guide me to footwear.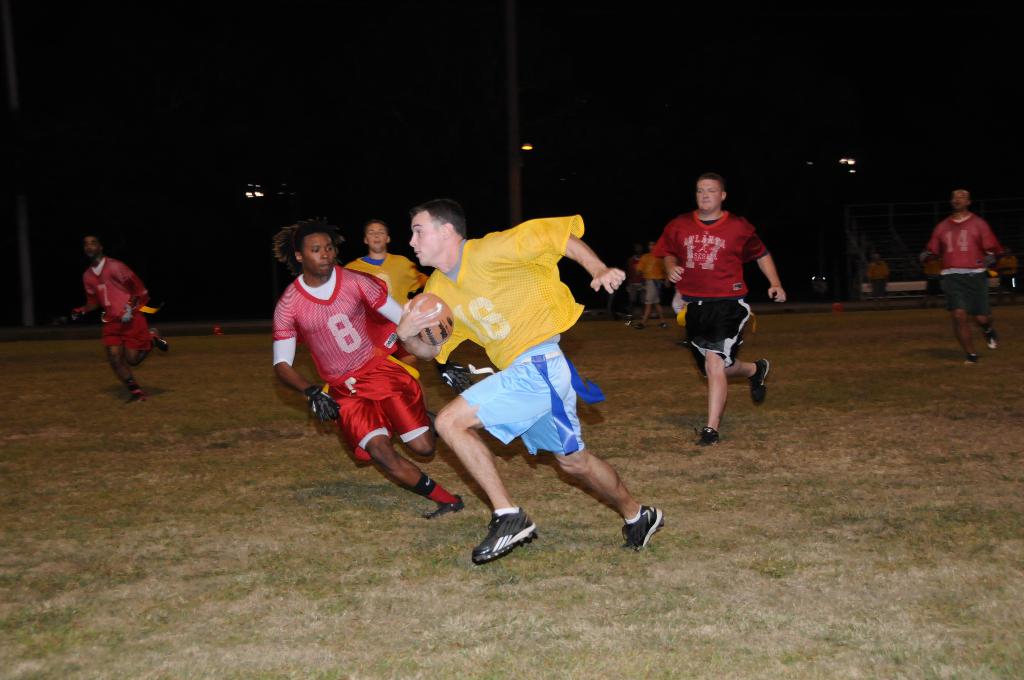
Guidance: [x1=659, y1=320, x2=671, y2=330].
